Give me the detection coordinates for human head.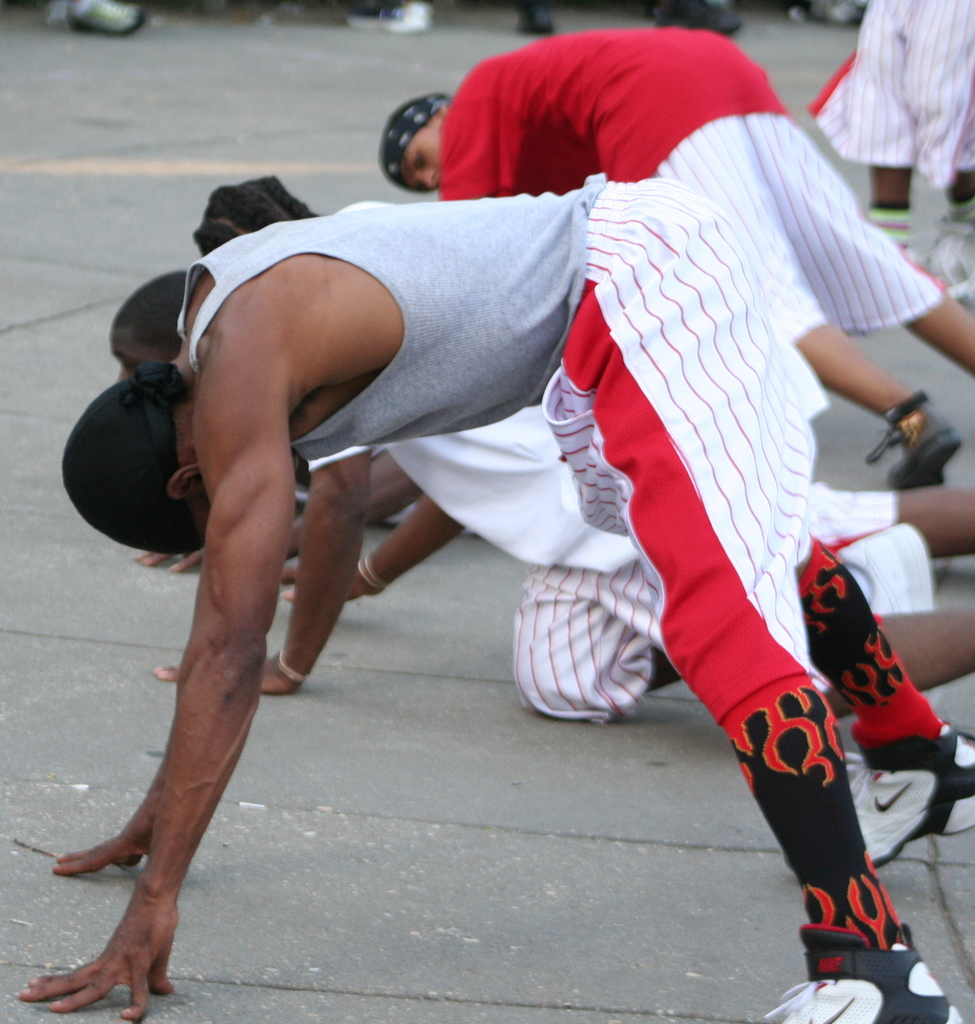
locate(53, 358, 216, 559).
